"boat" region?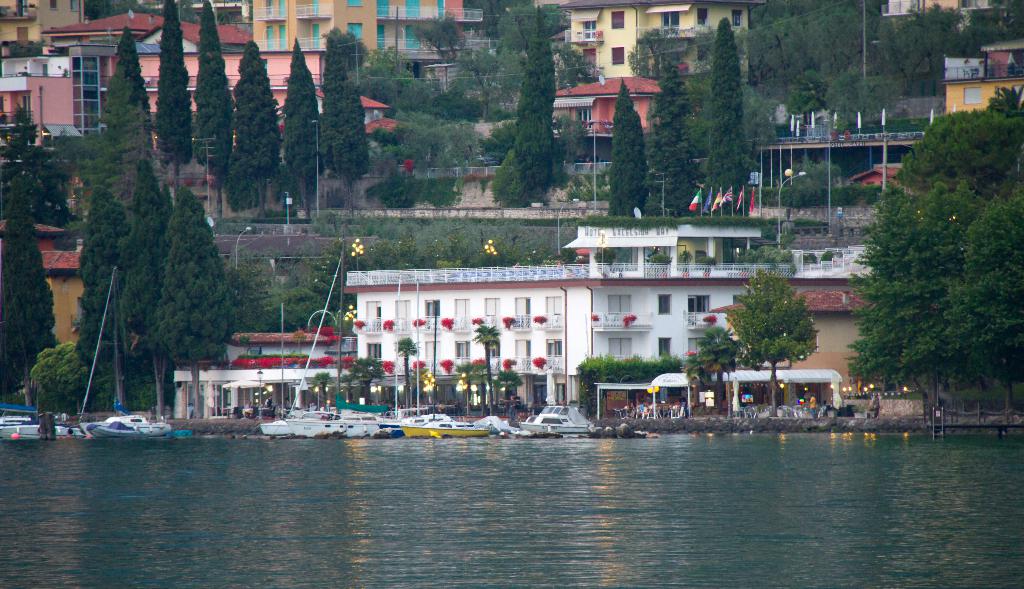
bbox=(0, 410, 72, 444)
